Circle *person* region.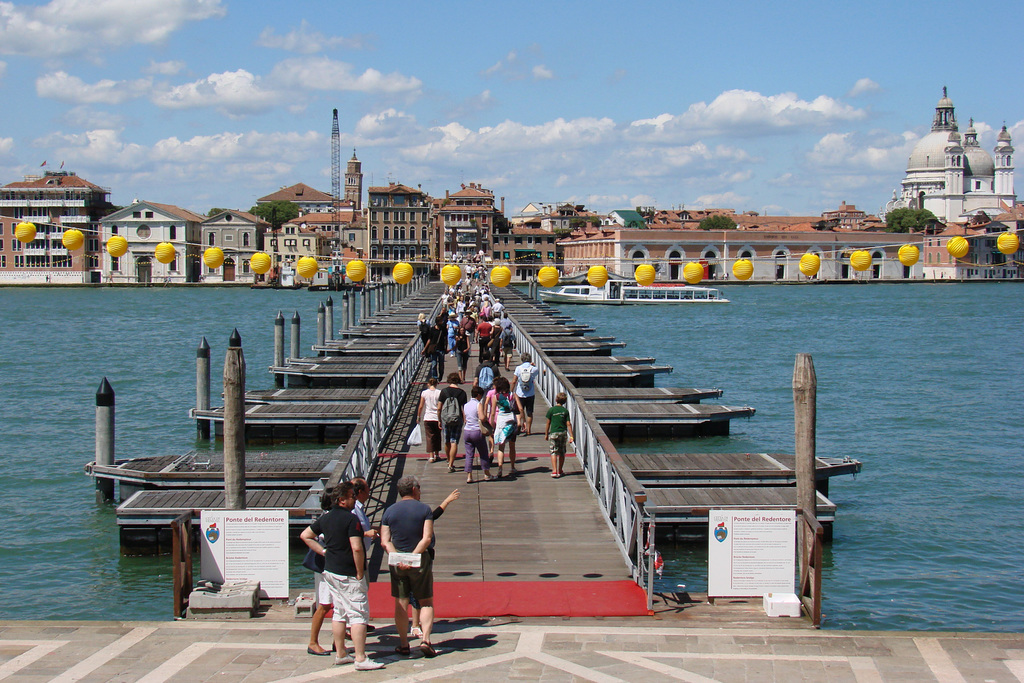
Region: box=[460, 388, 492, 481].
